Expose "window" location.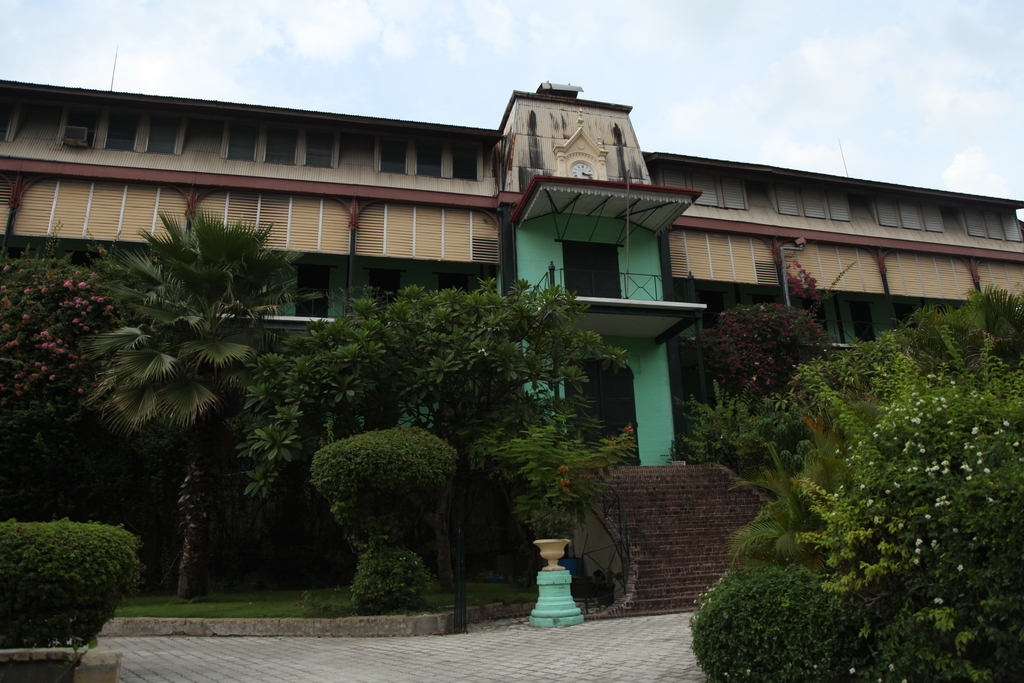
Exposed at <bbox>237, 124, 268, 164</bbox>.
